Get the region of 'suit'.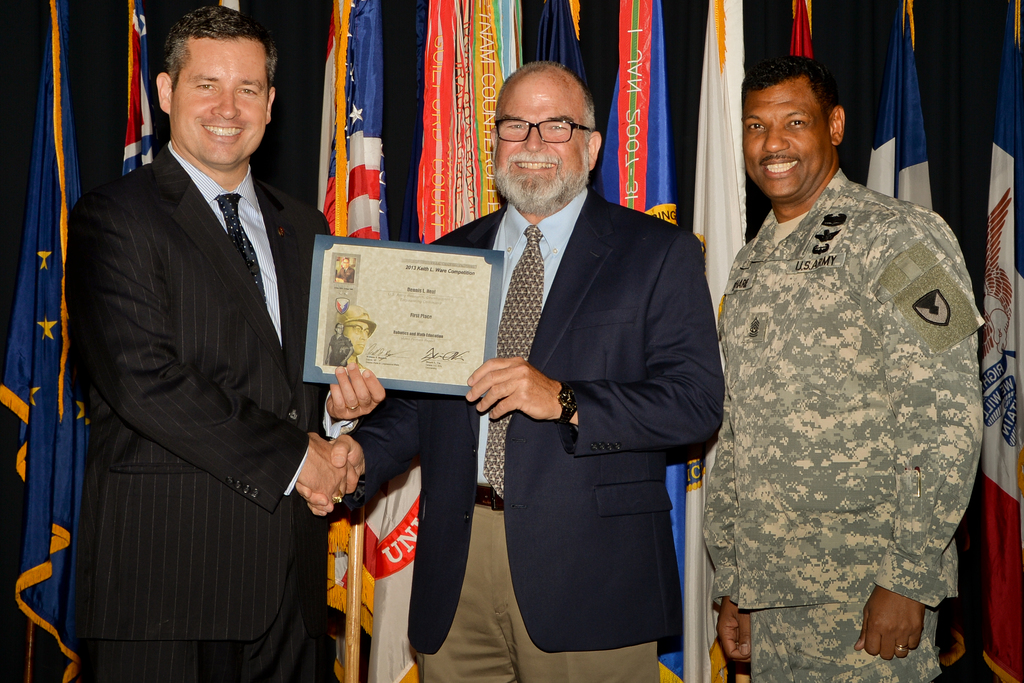
<region>342, 189, 724, 682</region>.
